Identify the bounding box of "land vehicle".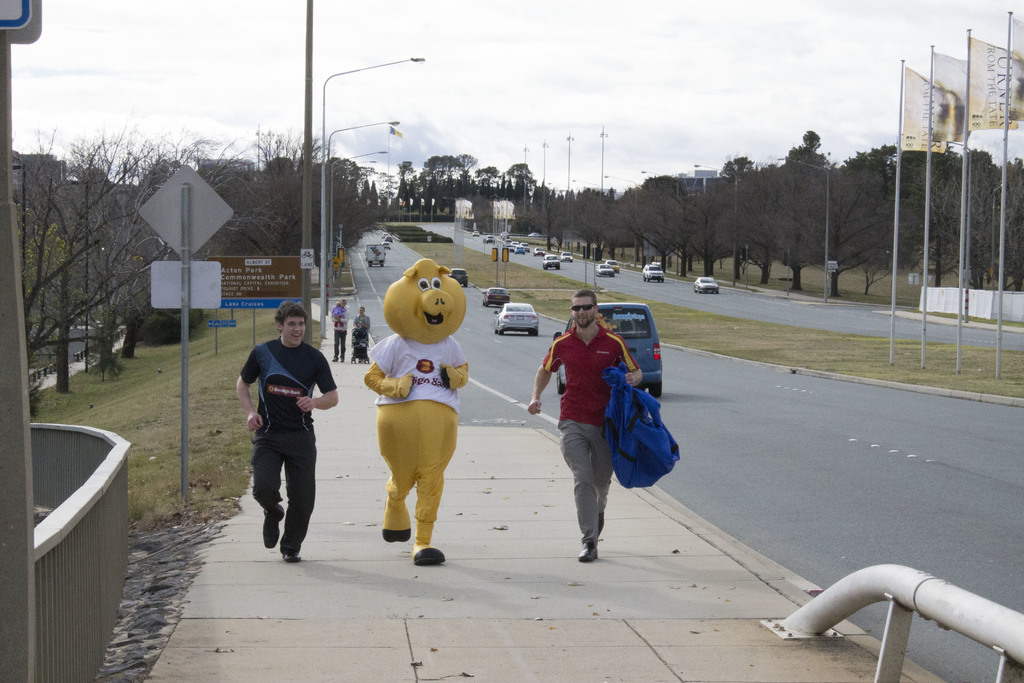
bbox(642, 265, 662, 281).
